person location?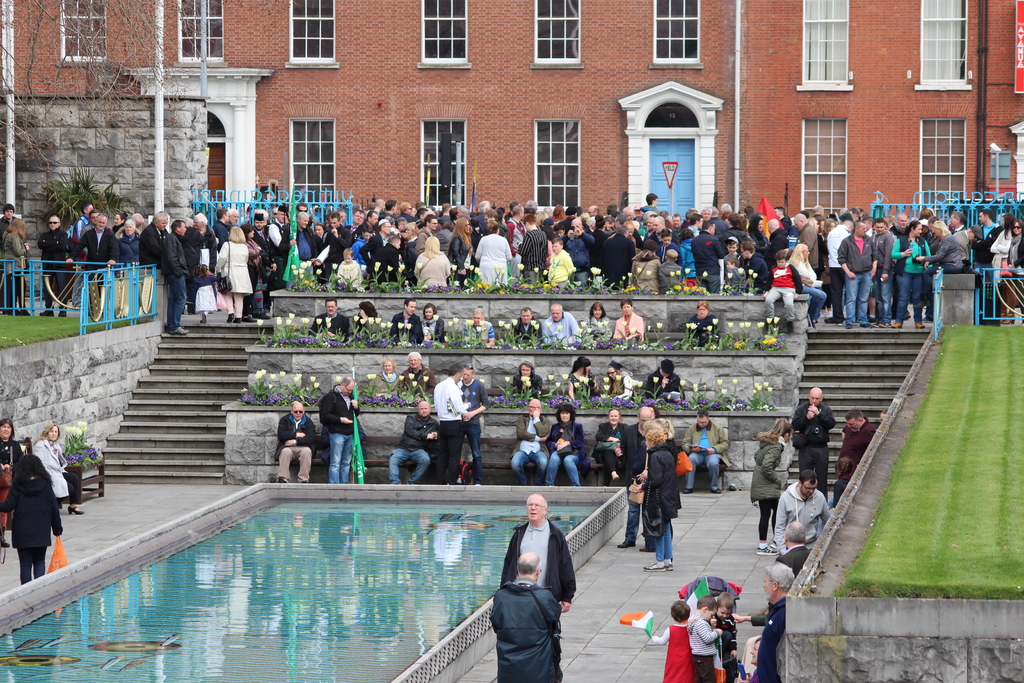
(390,393,432,483)
